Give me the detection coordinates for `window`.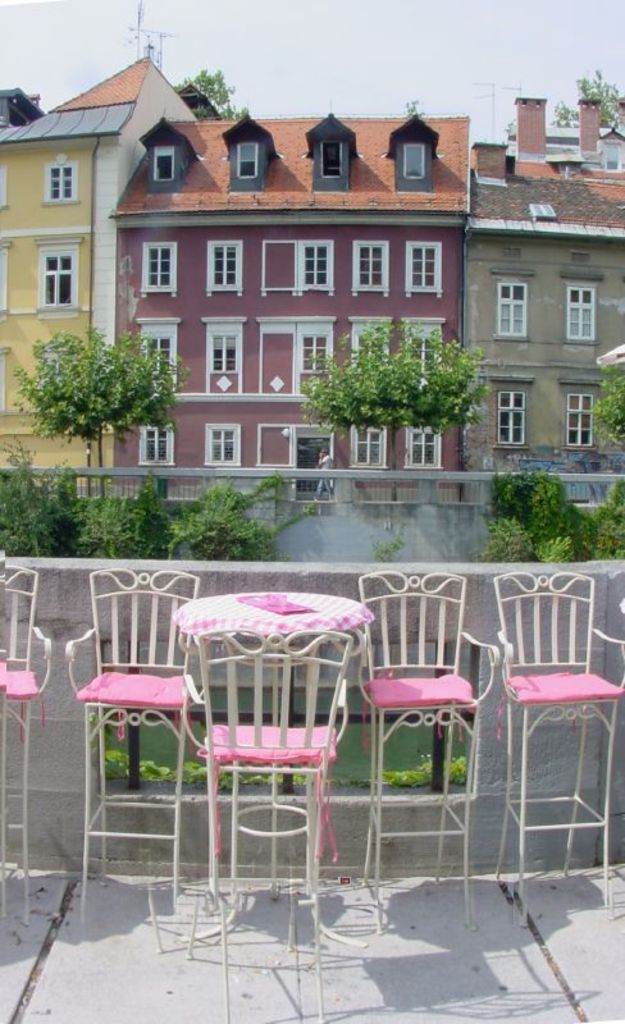
x1=136 y1=330 x2=186 y2=379.
